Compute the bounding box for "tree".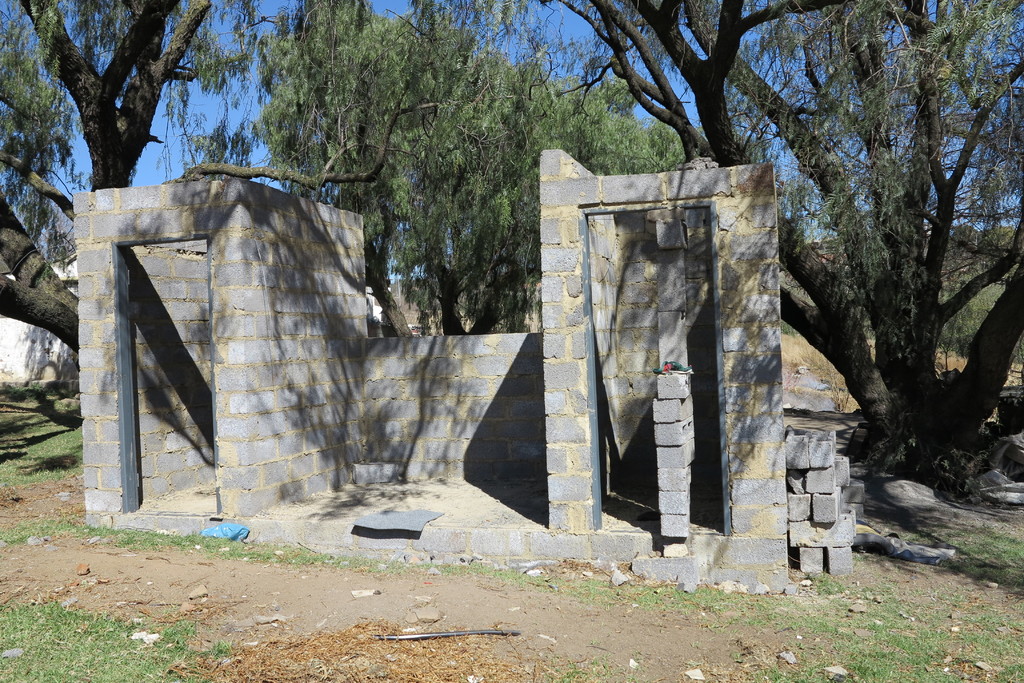
pyautogui.locateOnScreen(175, 0, 684, 337).
